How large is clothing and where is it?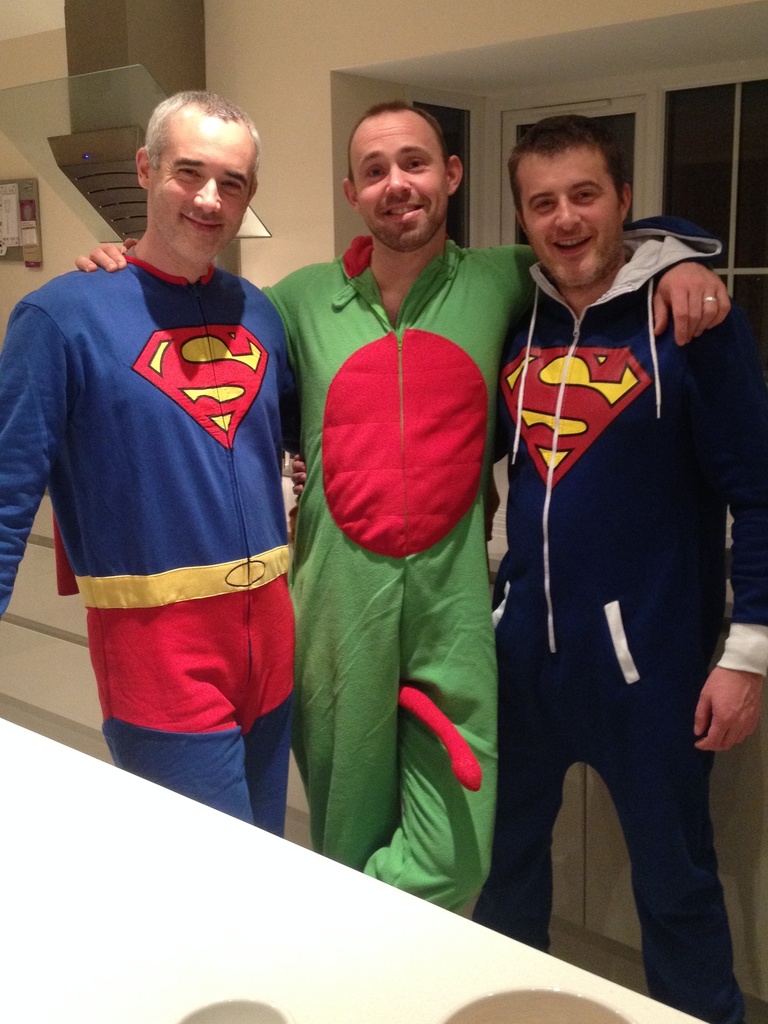
Bounding box: 474:218:767:1023.
